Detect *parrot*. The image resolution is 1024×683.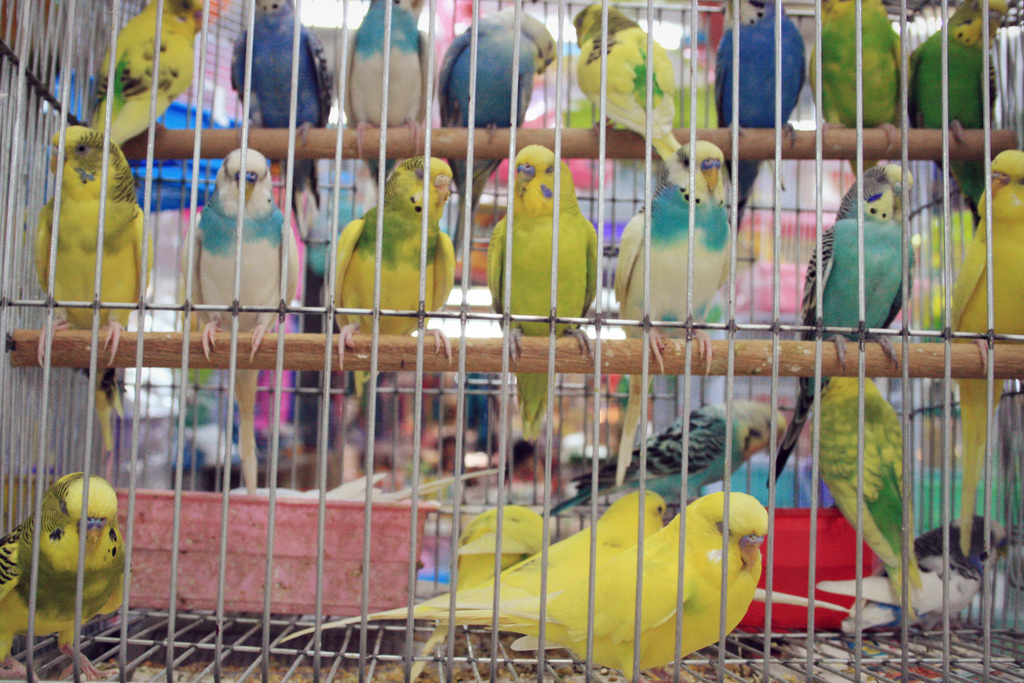
crop(820, 508, 1012, 634).
